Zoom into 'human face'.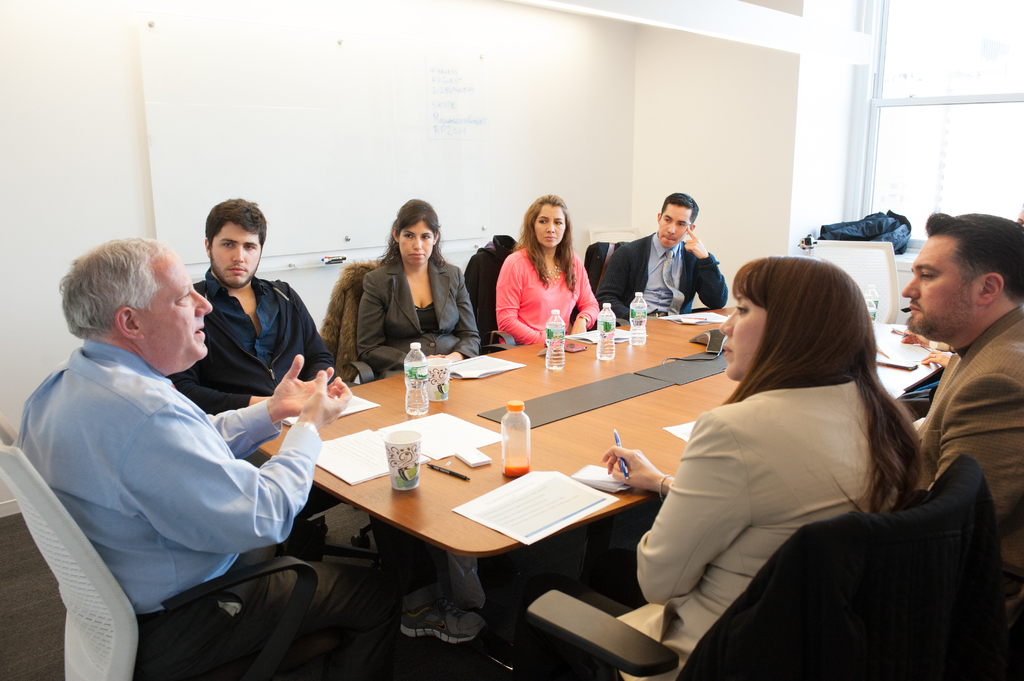
Zoom target: l=716, t=283, r=769, b=377.
